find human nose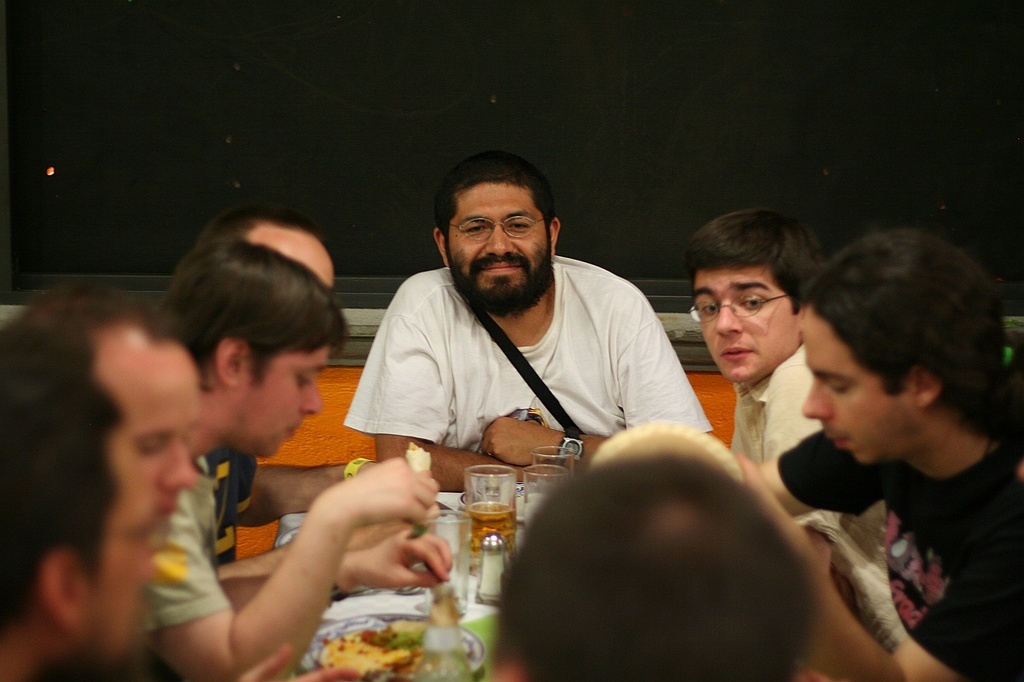
715:302:744:340
